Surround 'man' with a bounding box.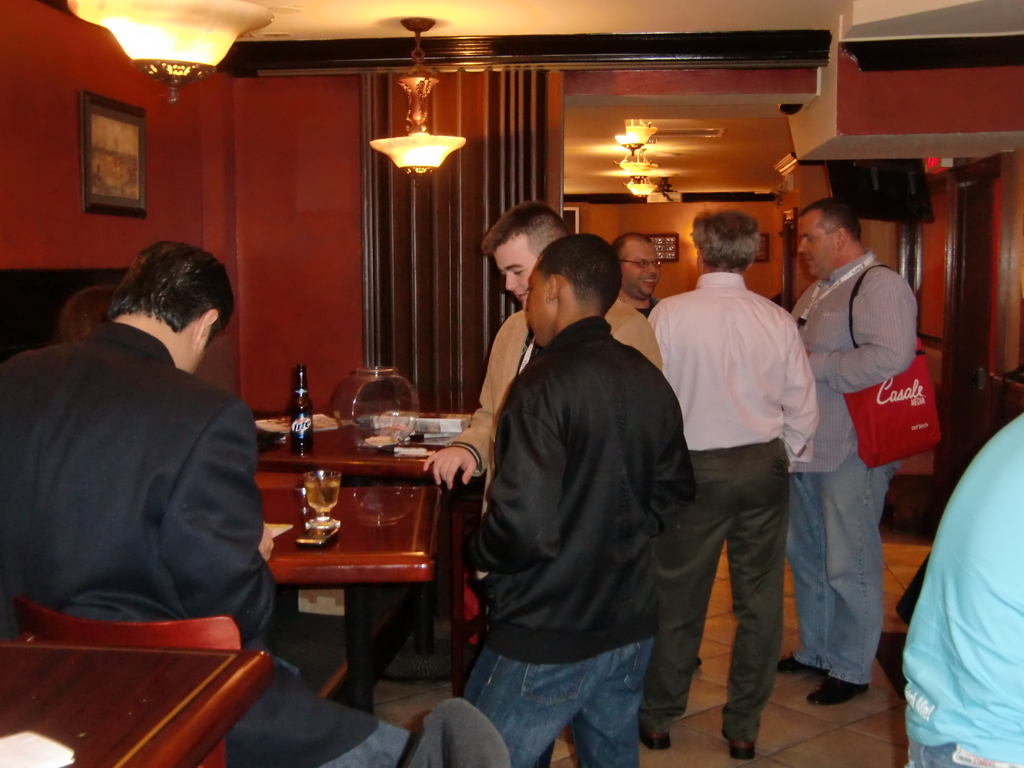
detection(609, 233, 663, 314).
